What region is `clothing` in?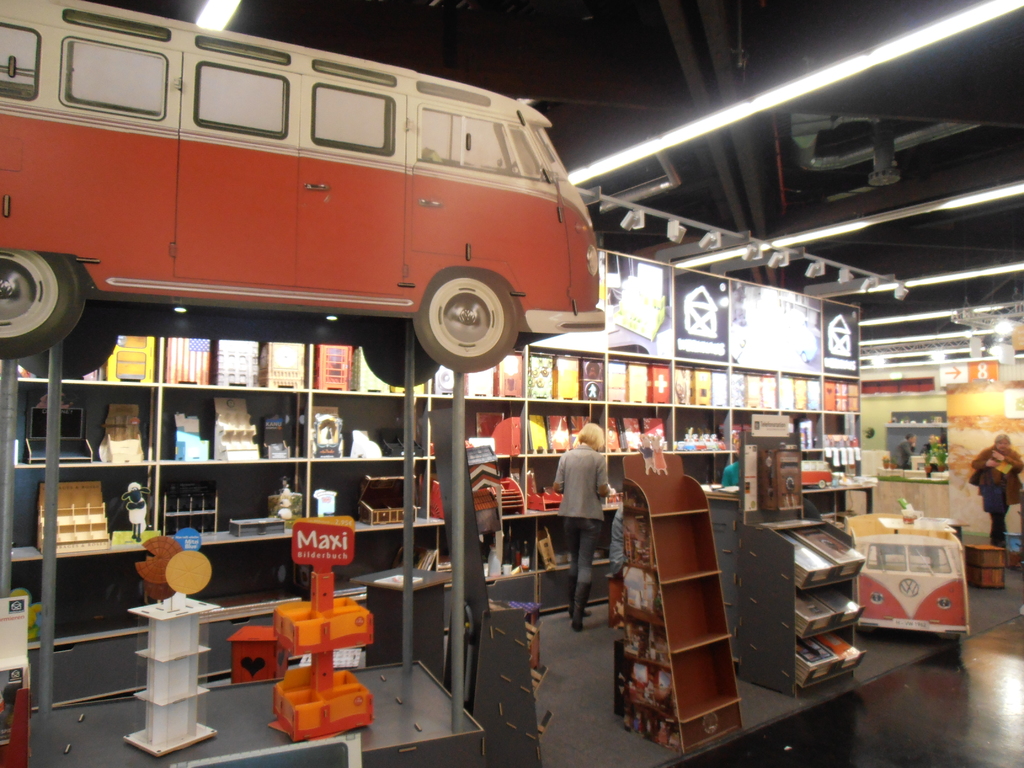
l=722, t=459, r=740, b=486.
